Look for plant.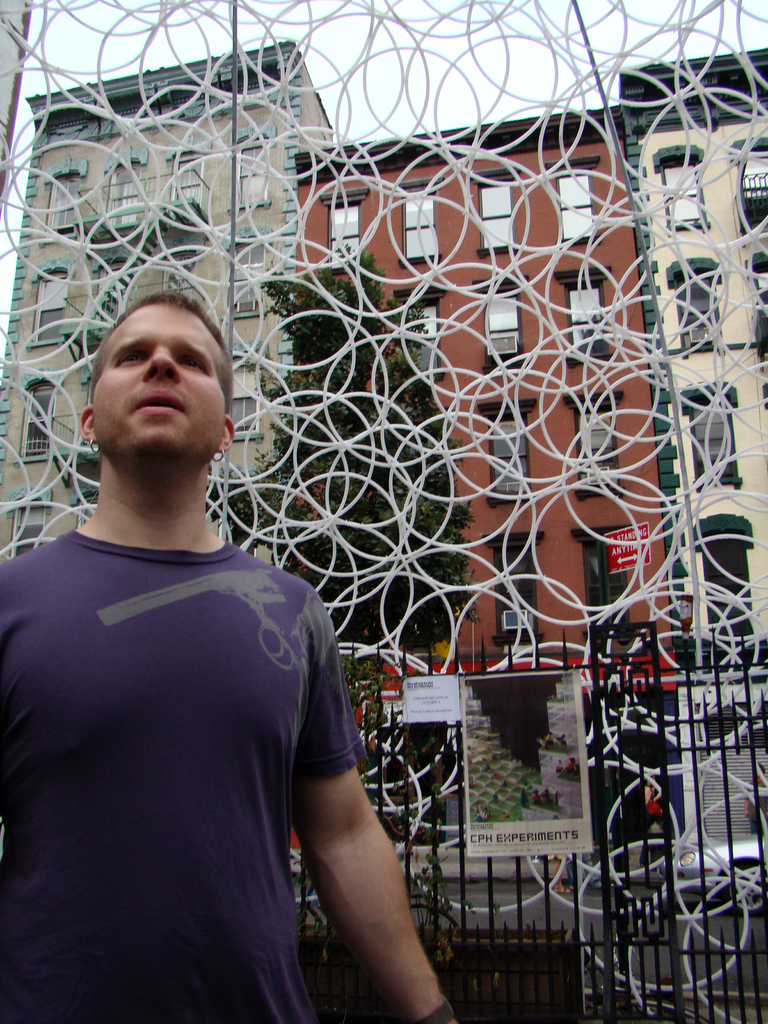
Found: rect(539, 729, 570, 759).
